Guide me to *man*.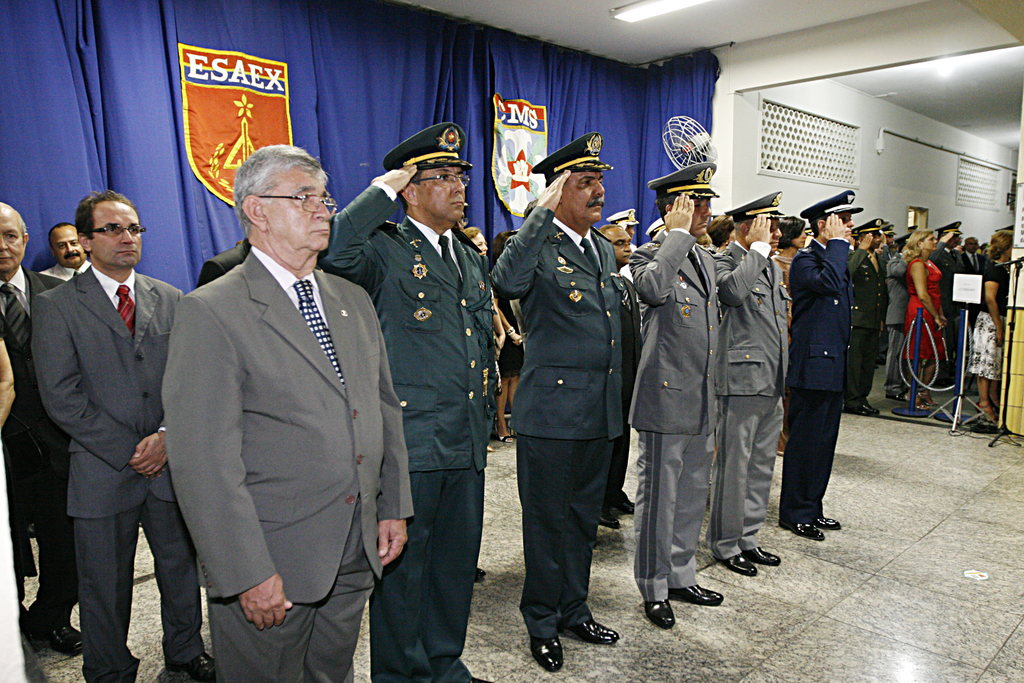
Guidance: {"x1": 0, "y1": 201, "x2": 82, "y2": 662}.
